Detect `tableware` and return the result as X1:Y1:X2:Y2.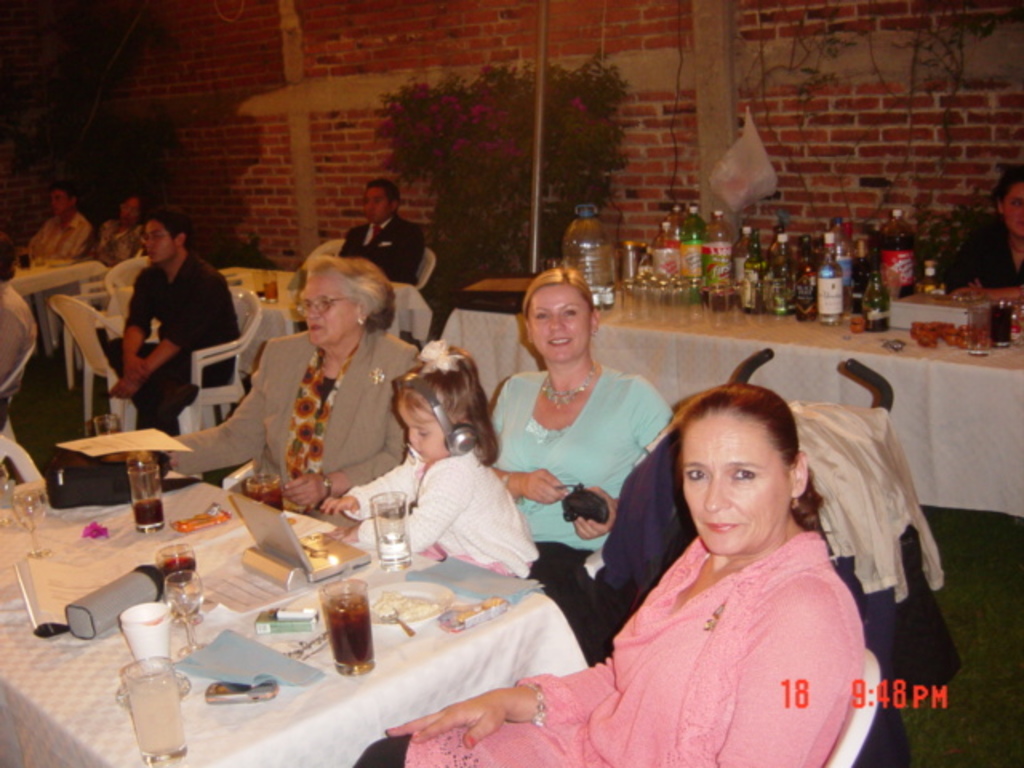
160:546:194:576.
